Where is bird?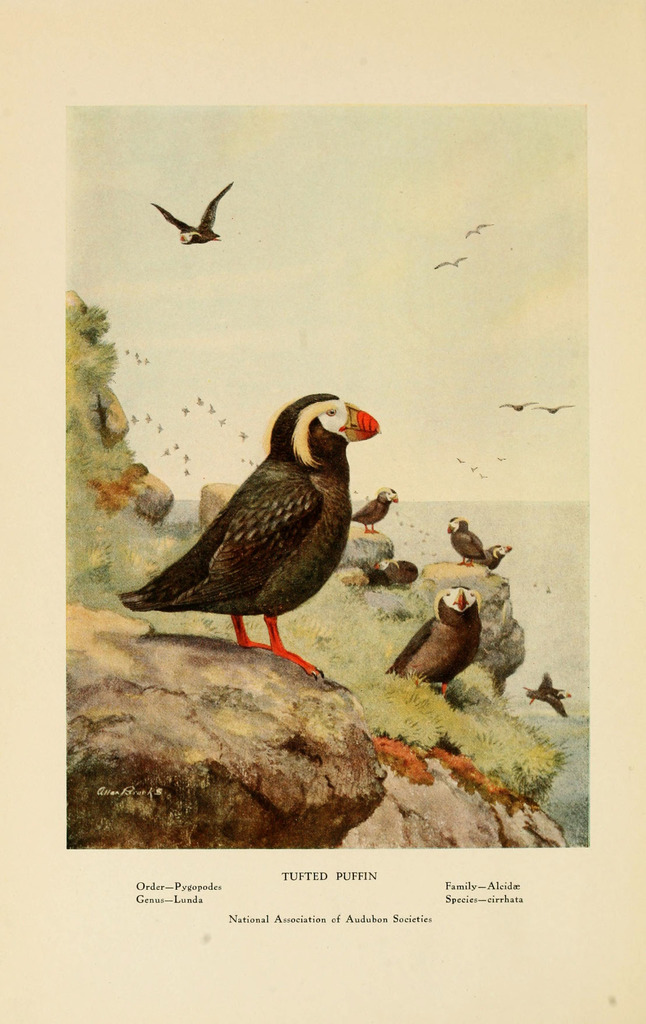
{"x1": 501, "y1": 396, "x2": 529, "y2": 413}.
